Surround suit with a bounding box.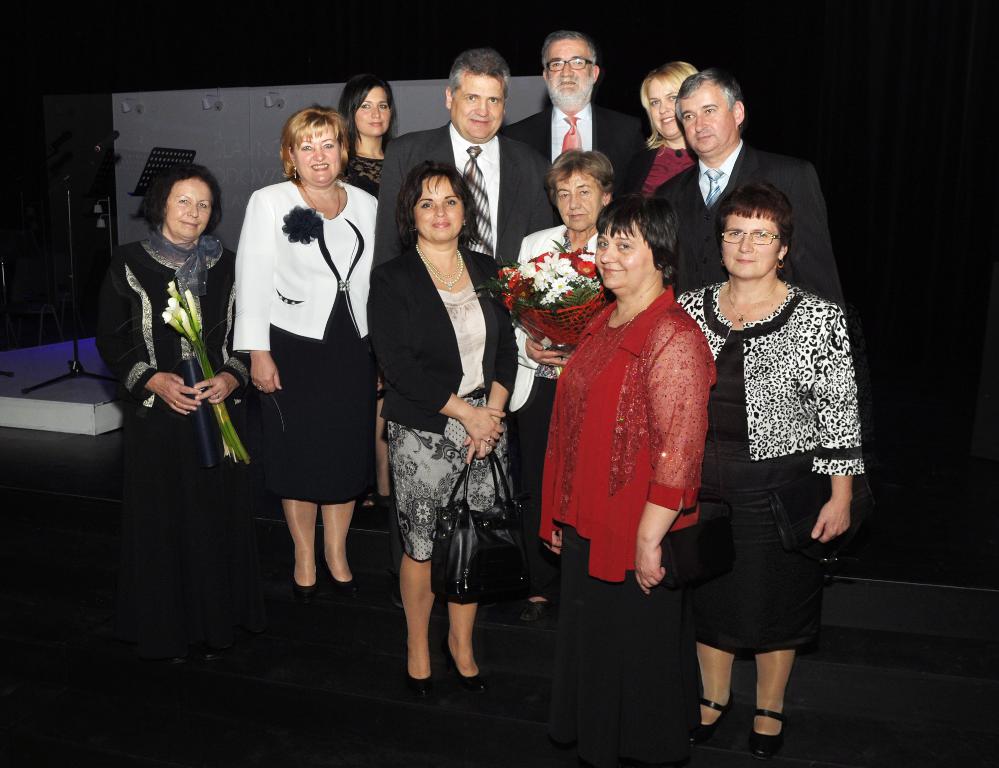
[367, 244, 519, 431].
